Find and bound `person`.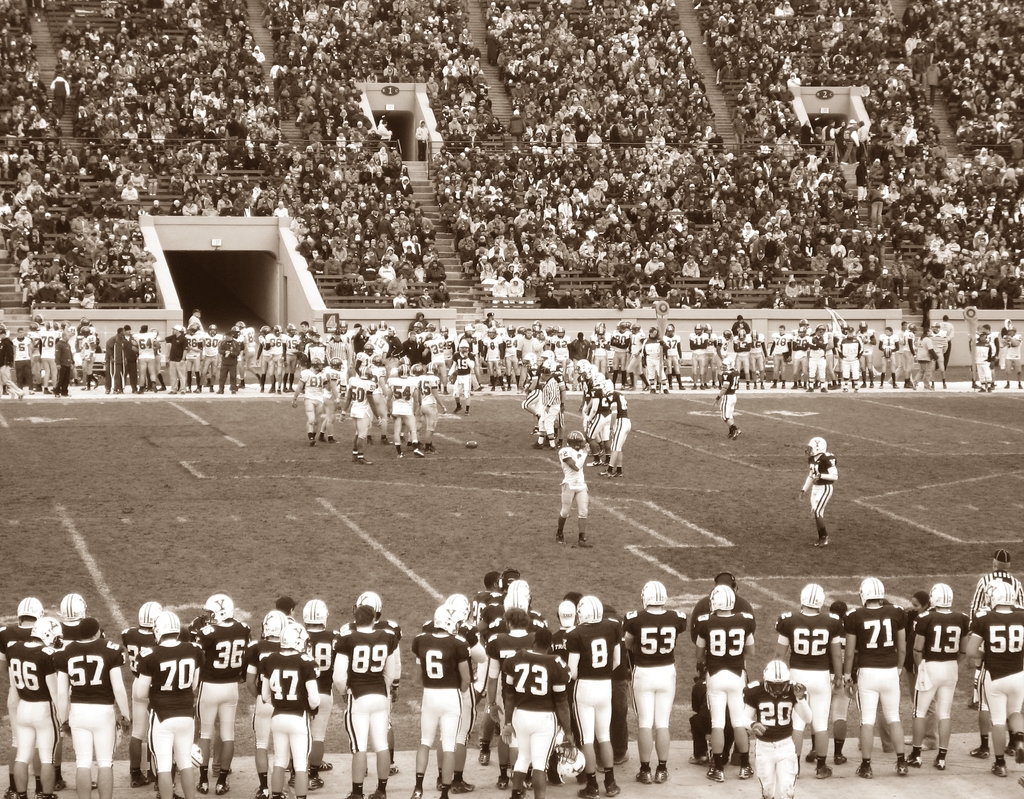
Bound: x1=910 y1=596 x2=934 y2=696.
